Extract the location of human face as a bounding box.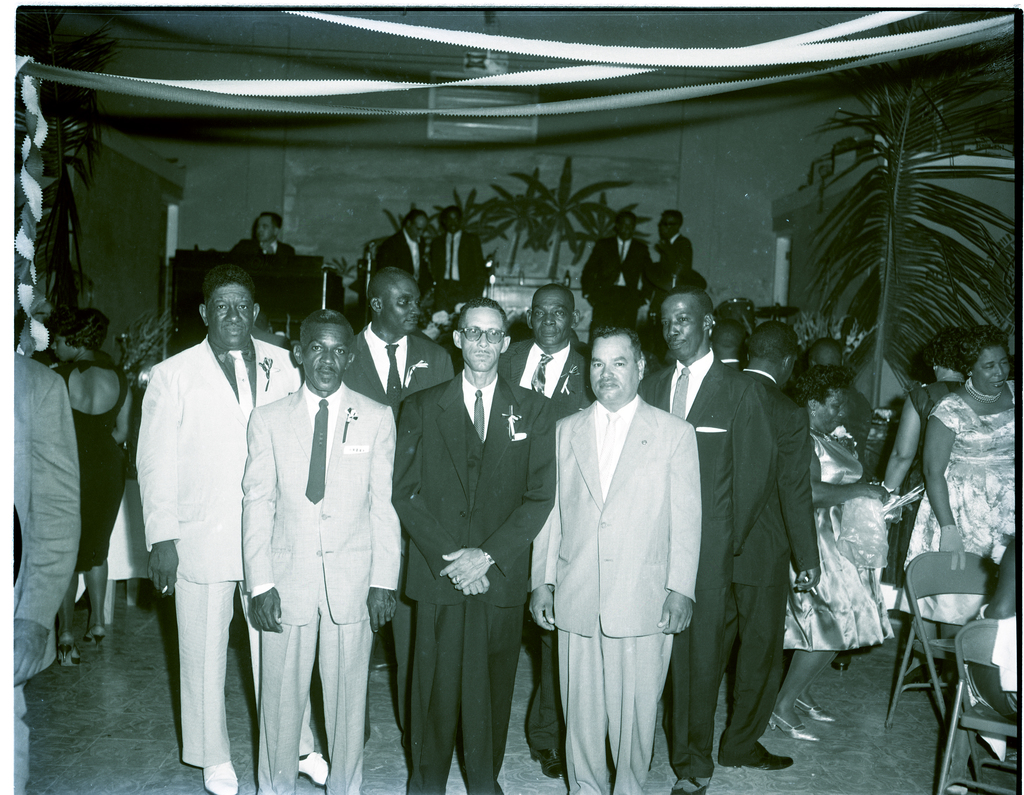
{"x1": 589, "y1": 338, "x2": 640, "y2": 397}.
